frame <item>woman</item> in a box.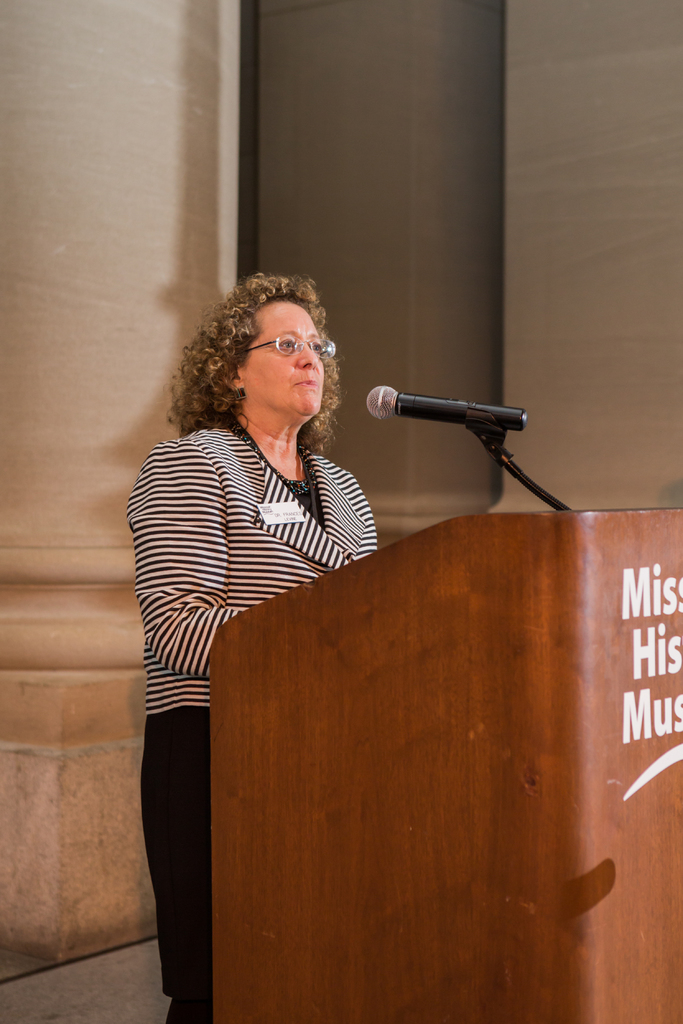
bbox=[126, 270, 420, 976].
